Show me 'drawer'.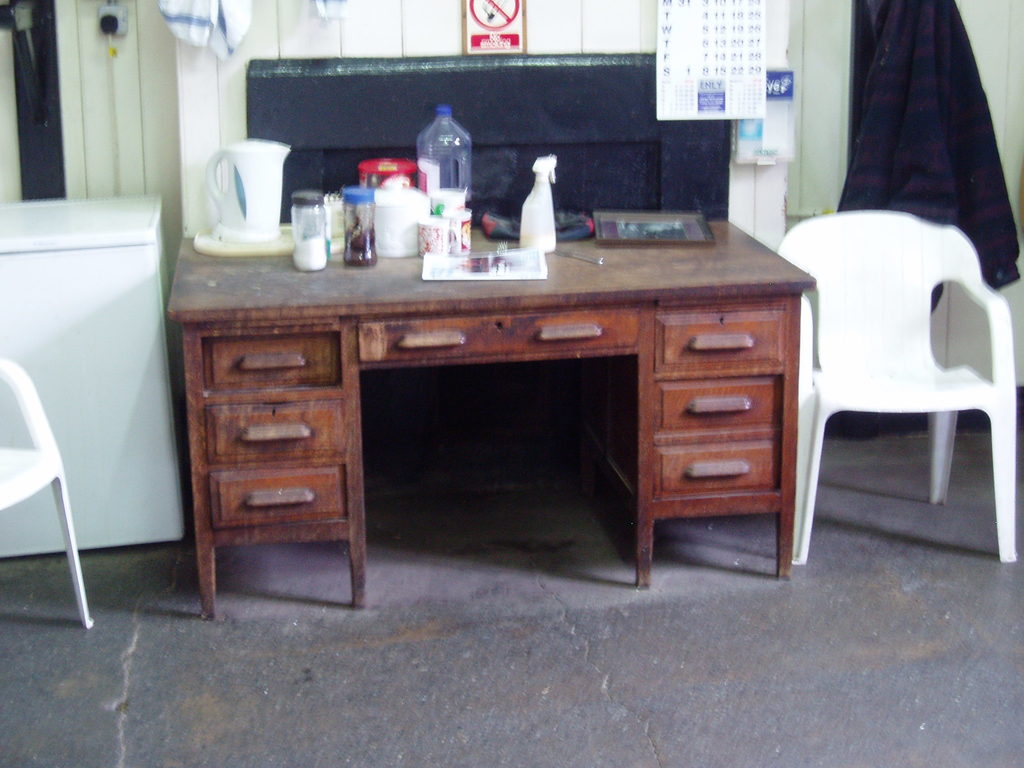
'drawer' is here: region(509, 305, 637, 352).
